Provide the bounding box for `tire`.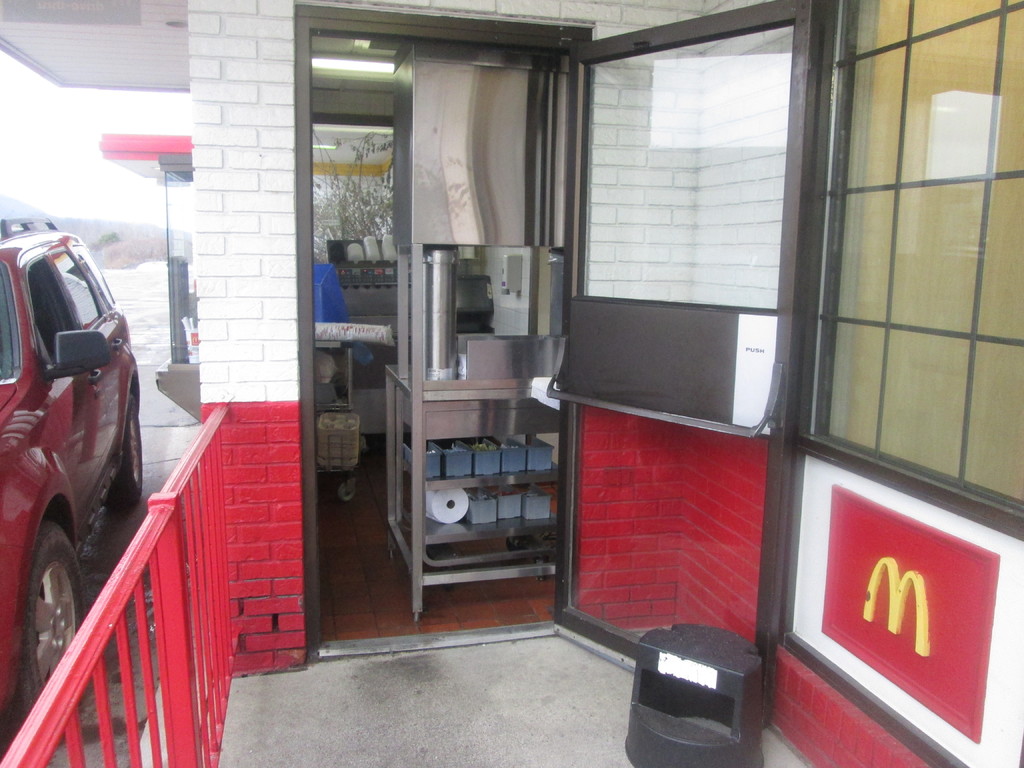
[x1=13, y1=520, x2=84, y2=739].
